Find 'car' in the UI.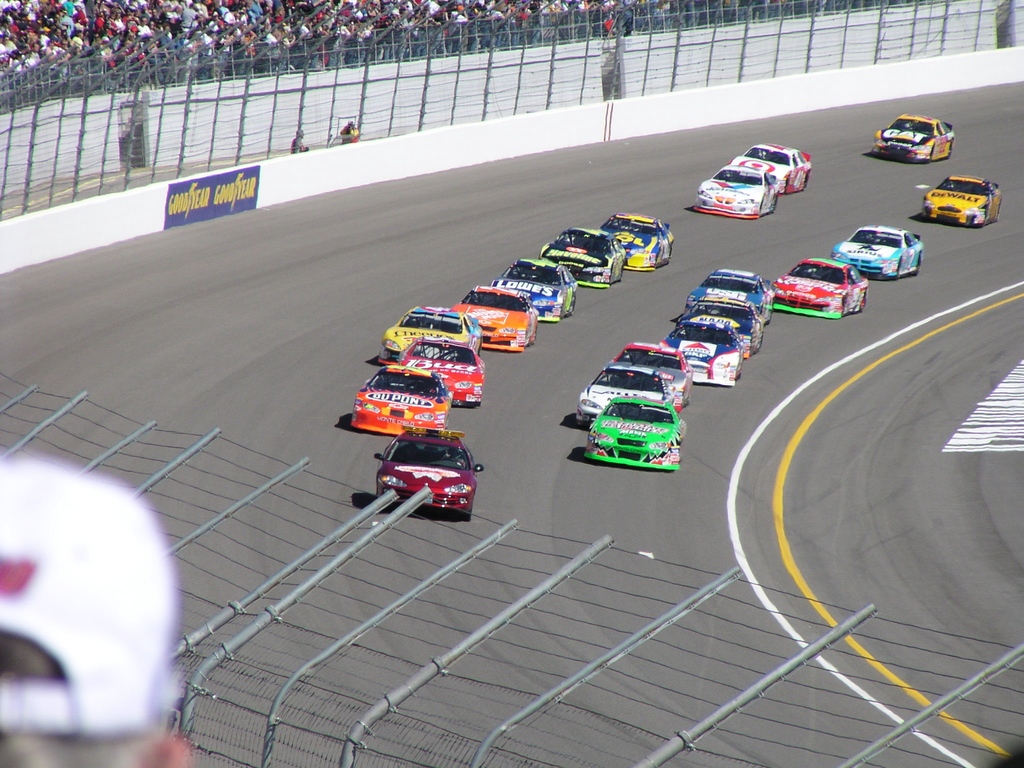
UI element at rect(488, 262, 579, 319).
